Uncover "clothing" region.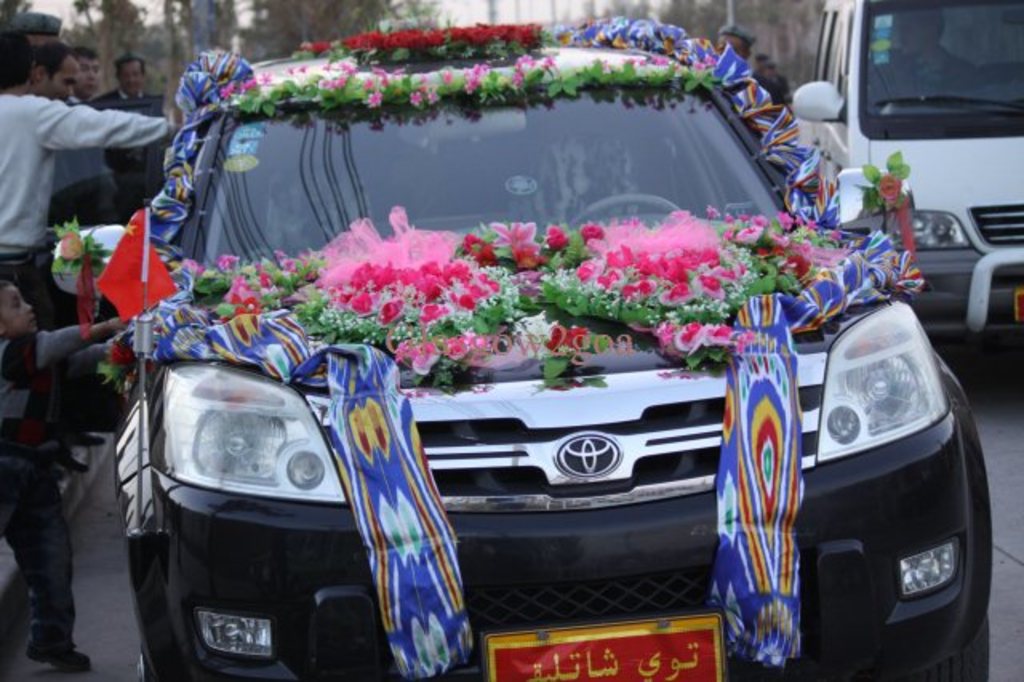
Uncovered: 10 327 94 647.
